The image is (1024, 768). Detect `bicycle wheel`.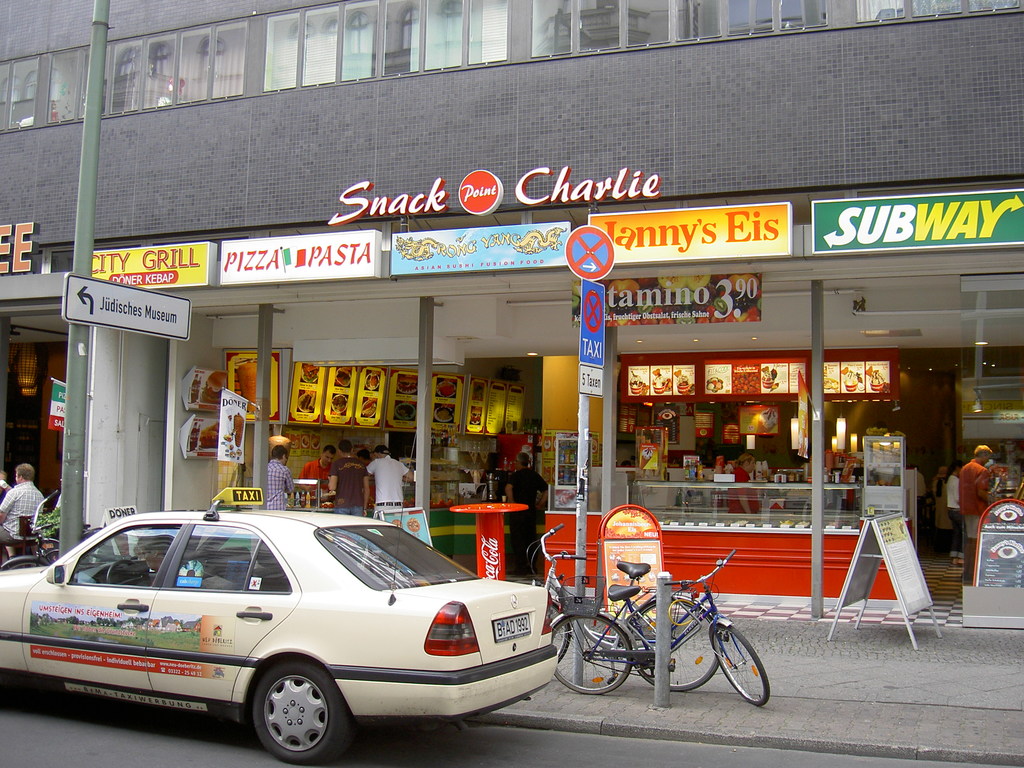
Detection: Rect(622, 591, 719, 695).
